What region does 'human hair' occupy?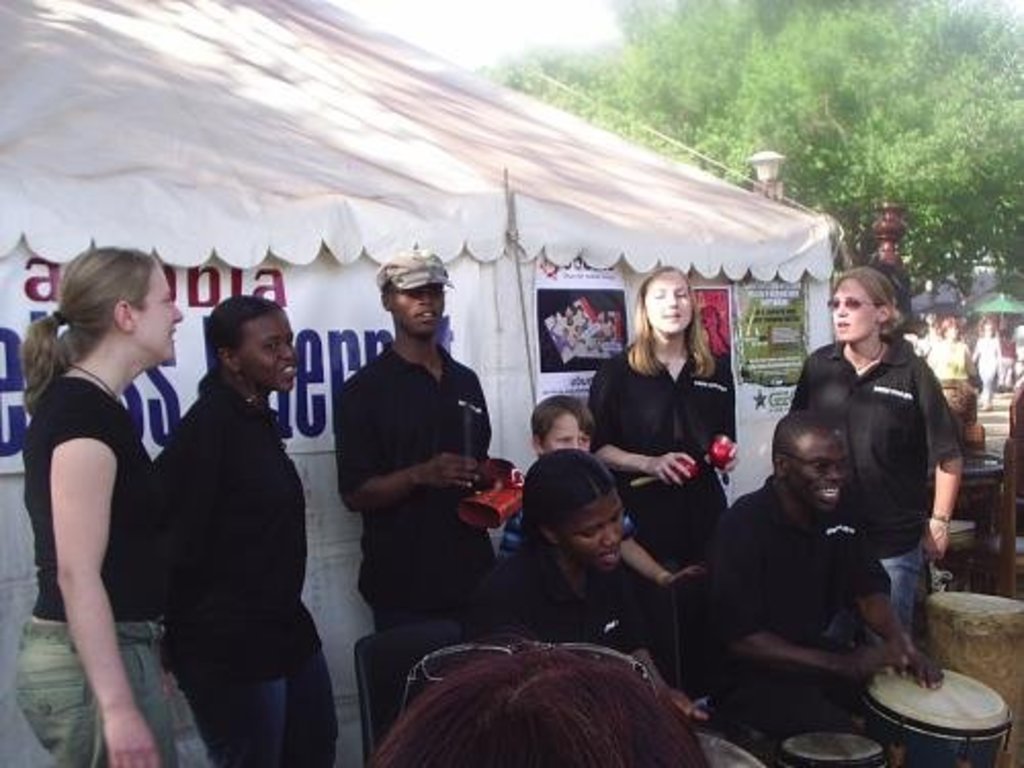
29, 244, 168, 401.
